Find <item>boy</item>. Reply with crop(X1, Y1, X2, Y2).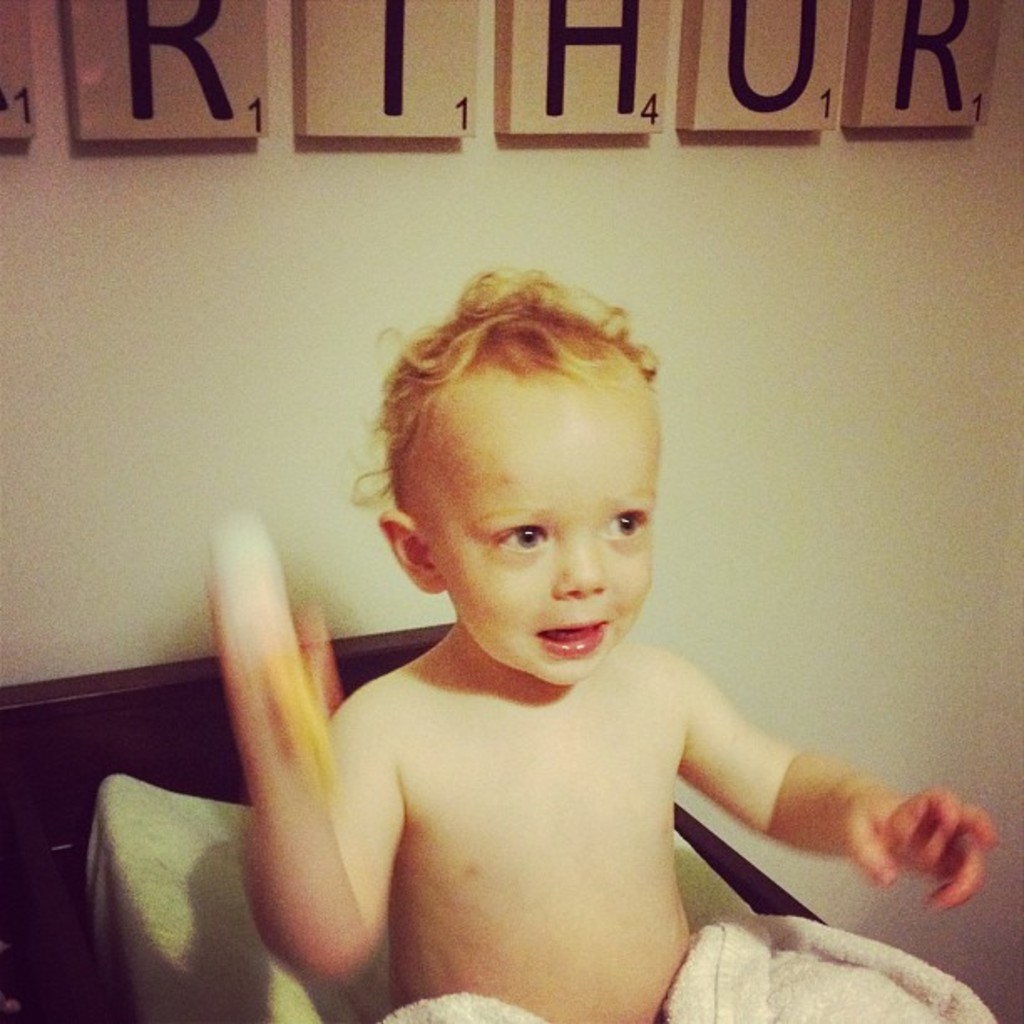
crop(202, 249, 885, 1023).
